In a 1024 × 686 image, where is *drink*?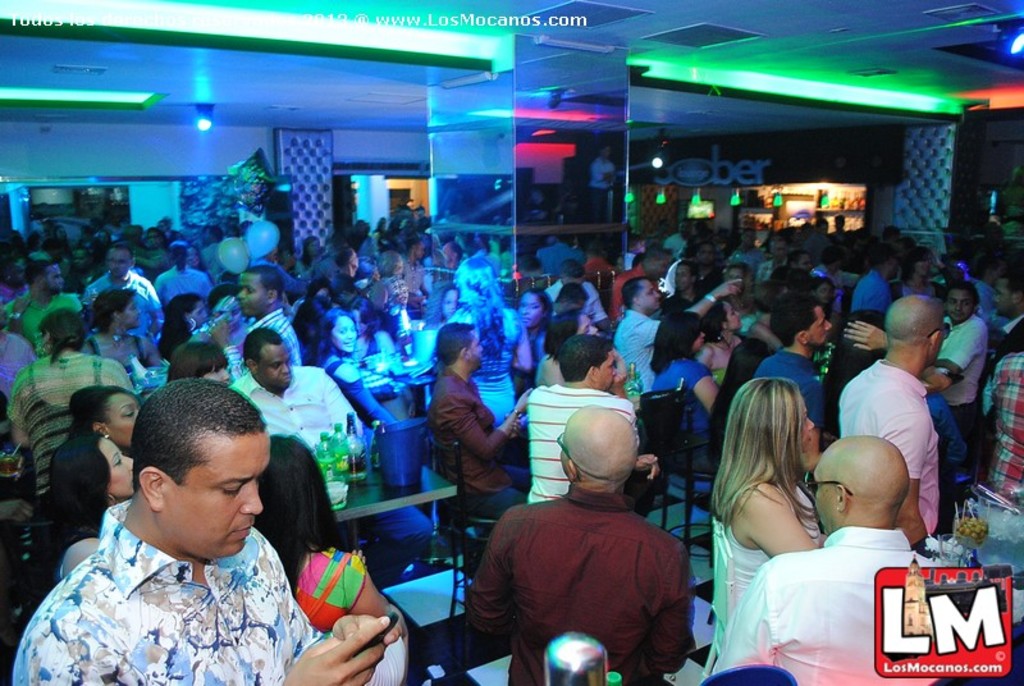
{"left": 347, "top": 453, "right": 369, "bottom": 479}.
